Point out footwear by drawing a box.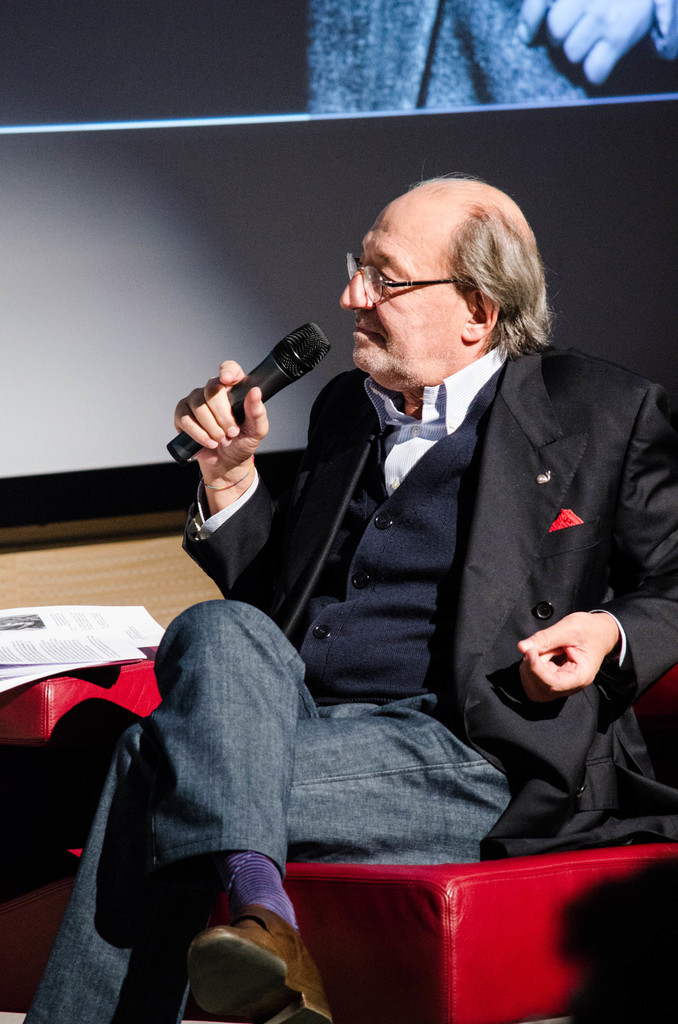
rect(168, 882, 328, 1013).
